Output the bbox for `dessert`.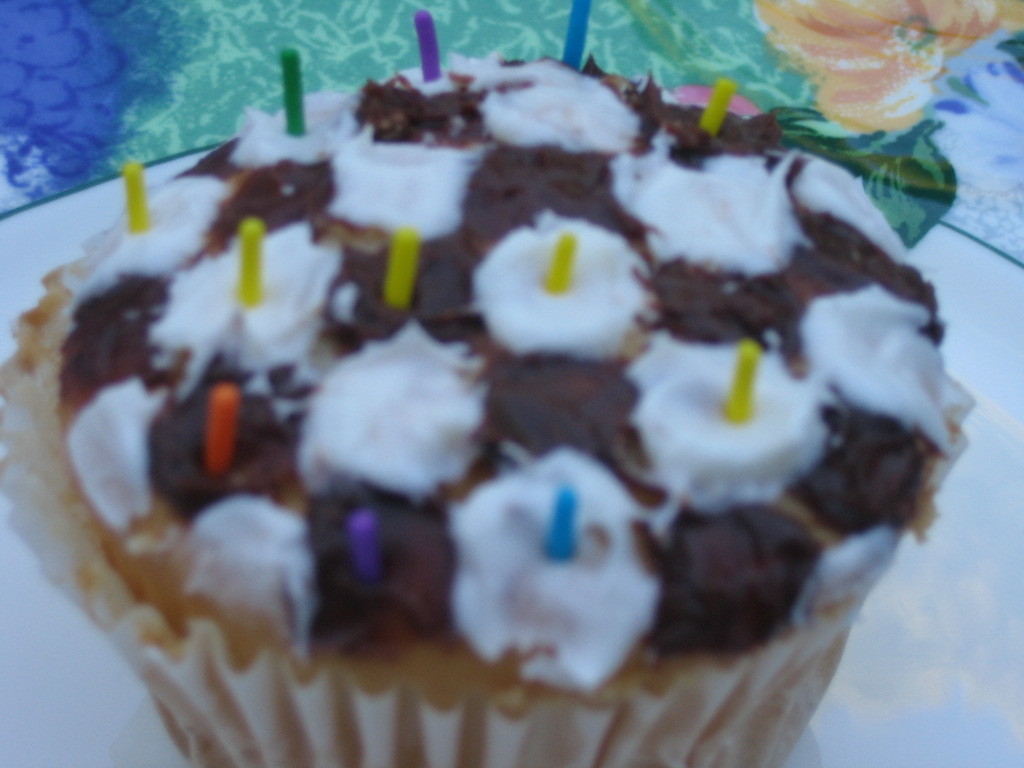
57:40:1023:756.
